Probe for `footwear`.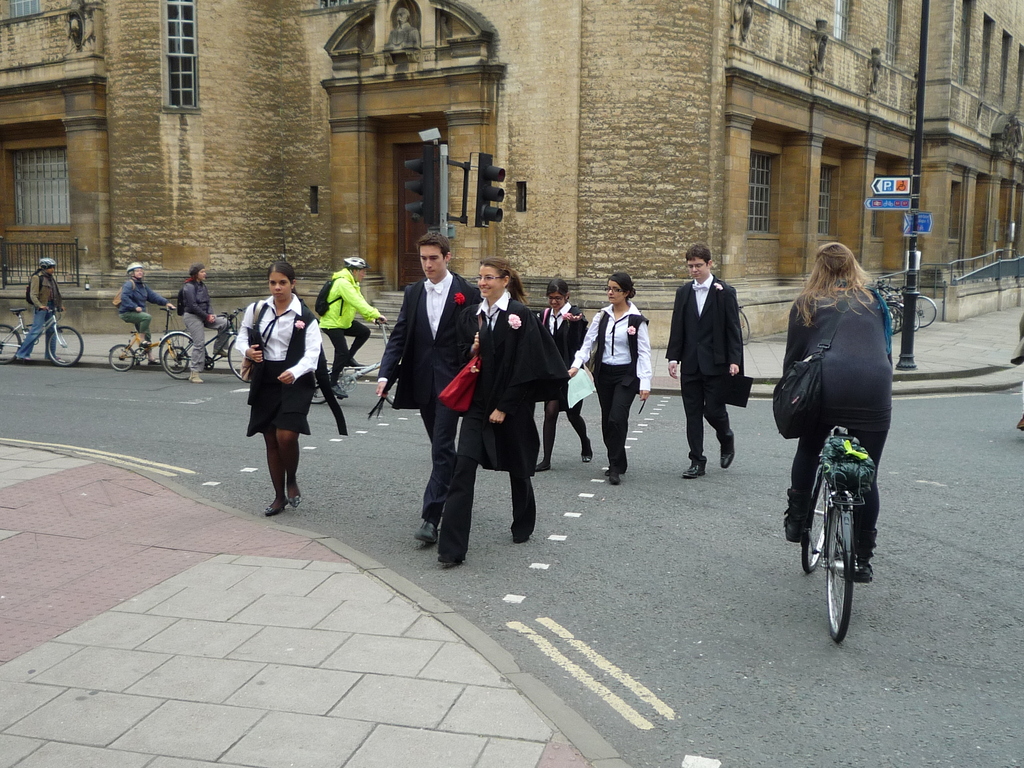
Probe result: region(582, 438, 591, 463).
